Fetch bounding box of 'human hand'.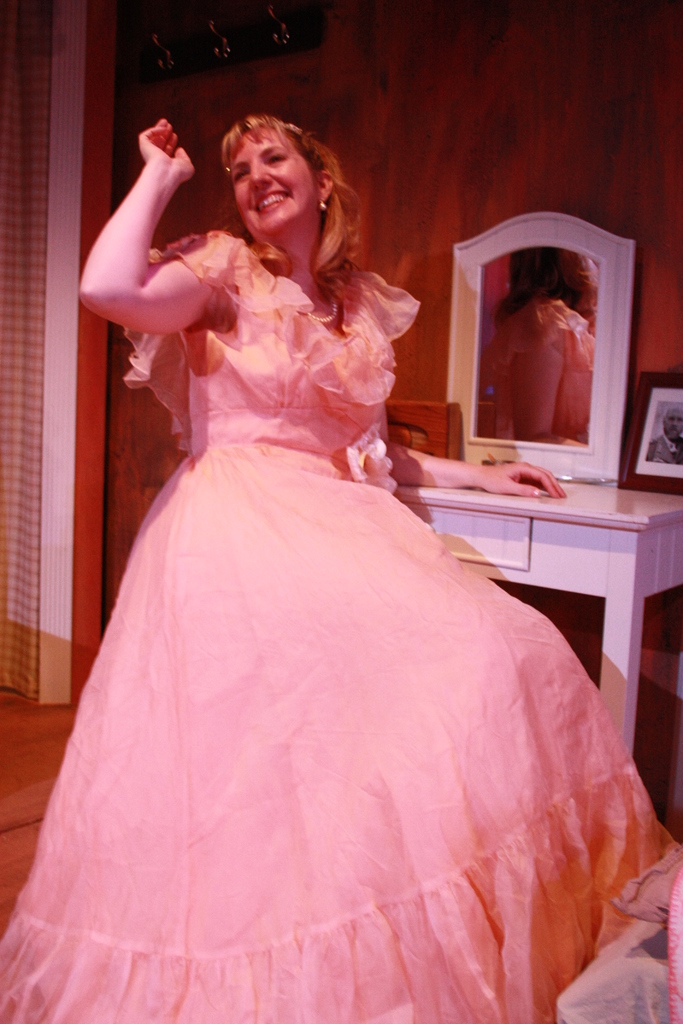
Bbox: [x1=140, y1=116, x2=198, y2=187].
